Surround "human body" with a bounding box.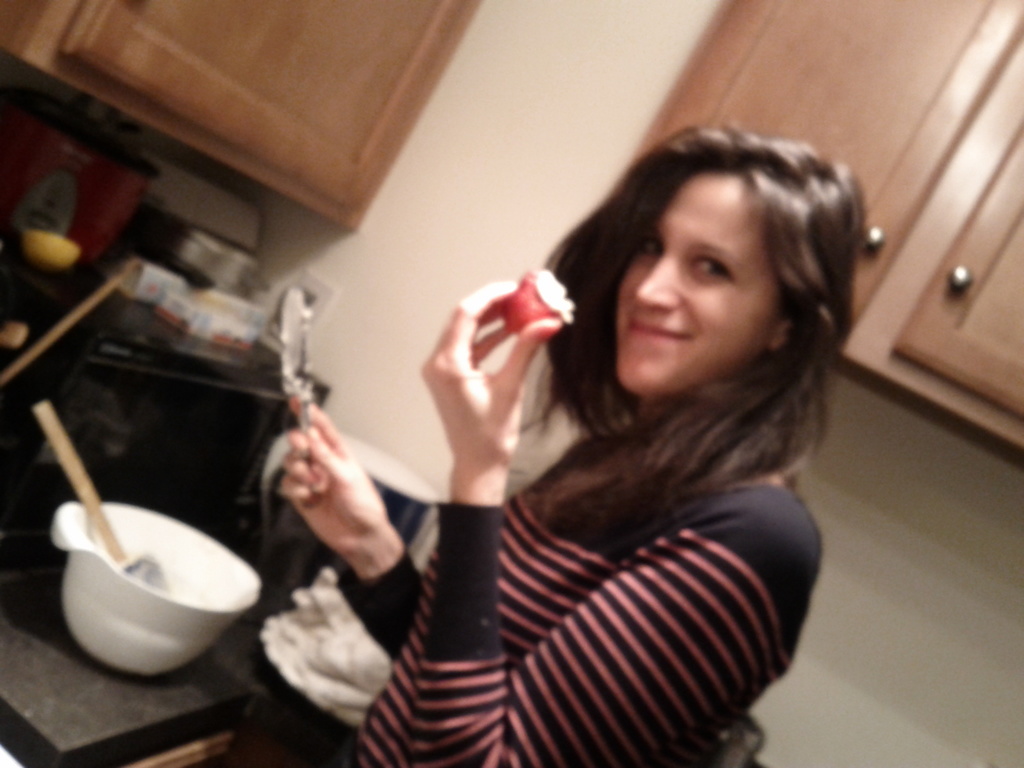
x1=258 y1=123 x2=885 y2=766.
